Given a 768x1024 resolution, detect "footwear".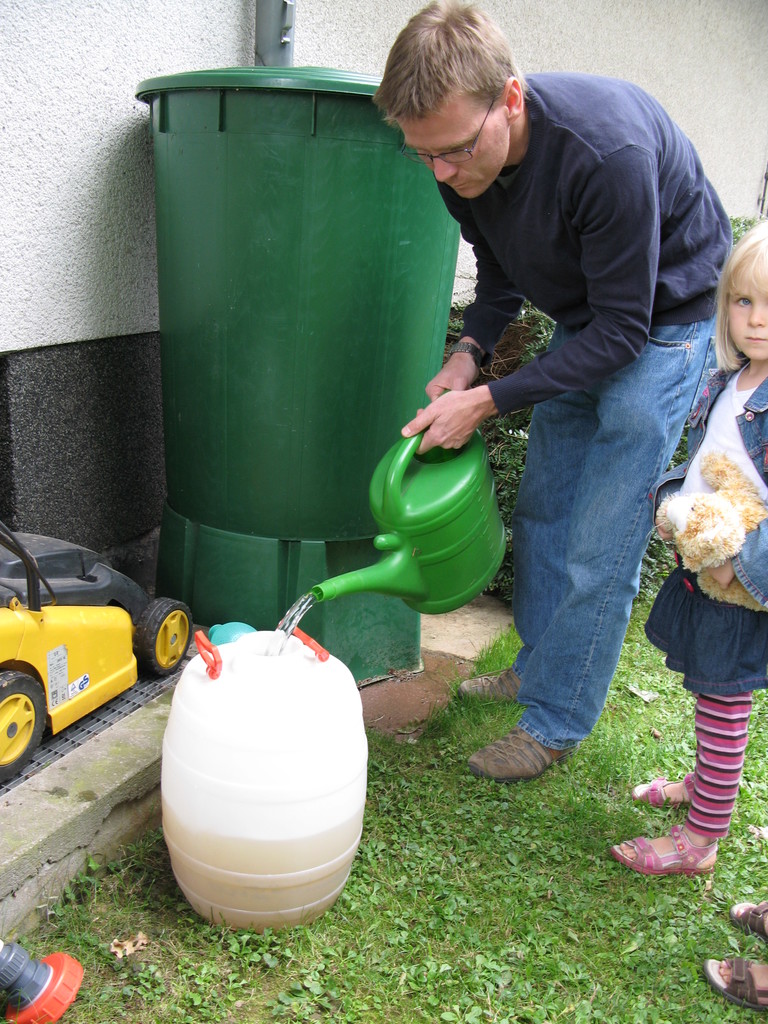
region(467, 730, 582, 776).
